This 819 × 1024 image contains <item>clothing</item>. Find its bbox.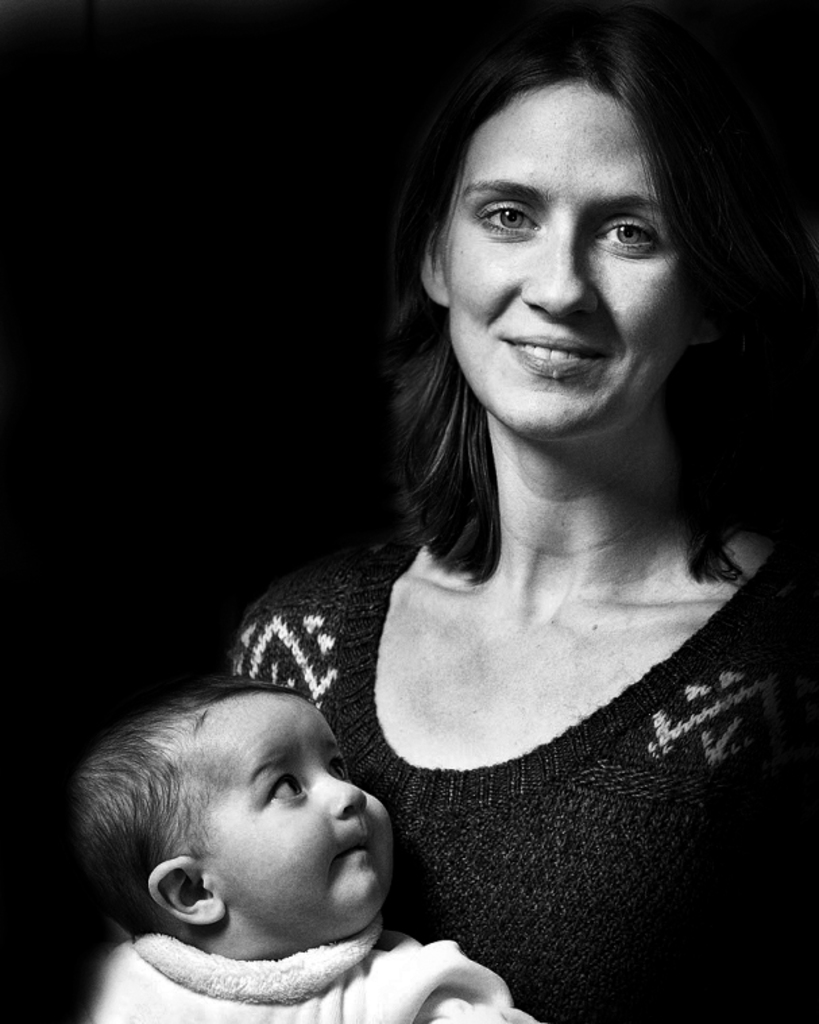
84,915,545,1023.
